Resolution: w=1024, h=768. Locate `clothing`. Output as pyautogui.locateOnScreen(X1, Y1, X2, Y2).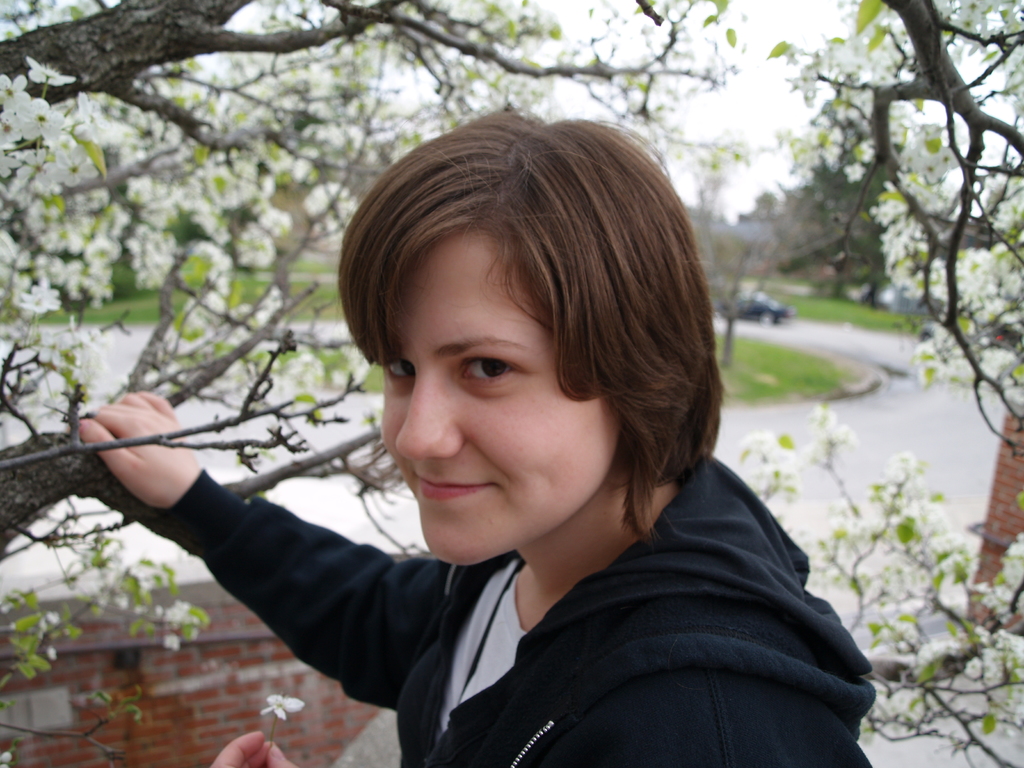
pyautogui.locateOnScreen(147, 445, 876, 767).
